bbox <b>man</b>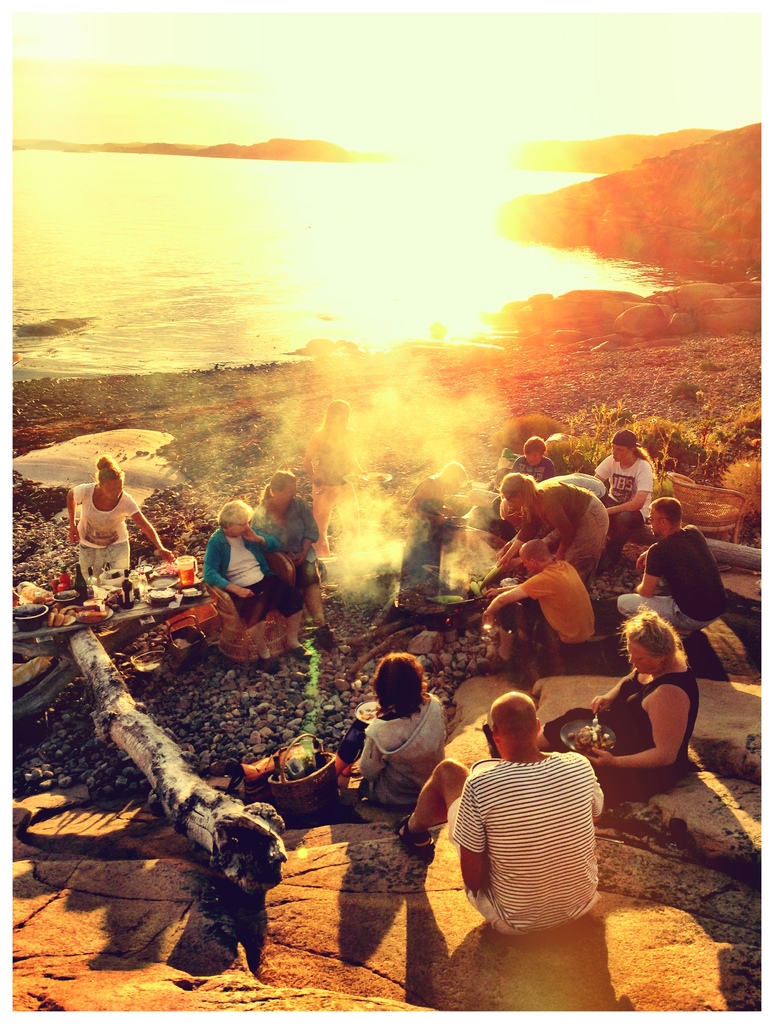
box(439, 700, 623, 958)
